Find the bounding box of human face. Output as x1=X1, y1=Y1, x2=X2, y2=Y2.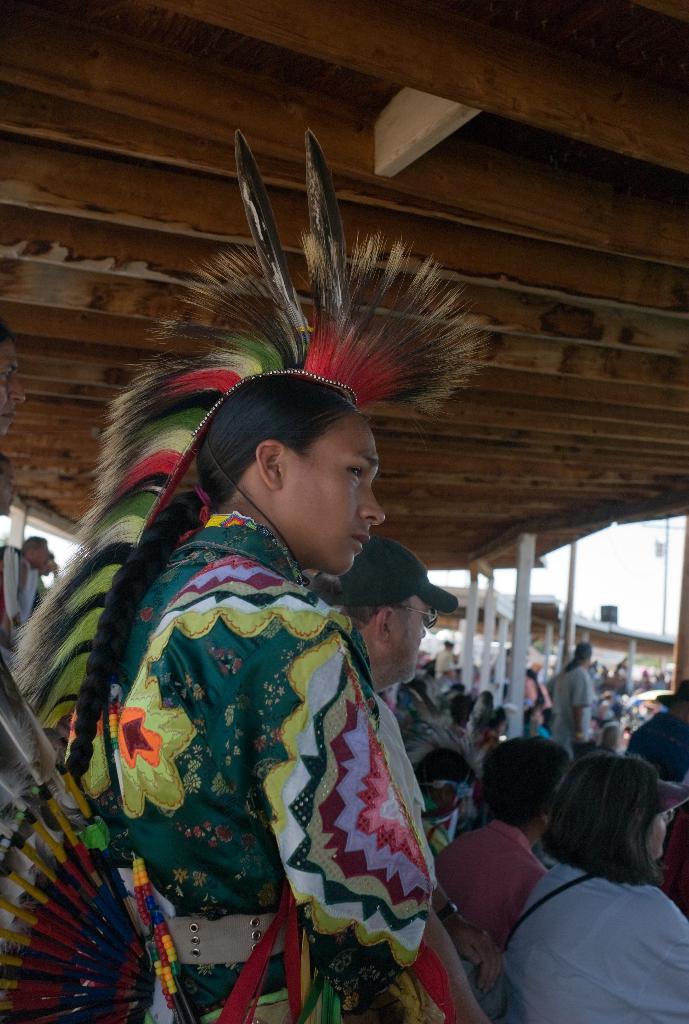
x1=439, y1=781, x2=459, y2=817.
